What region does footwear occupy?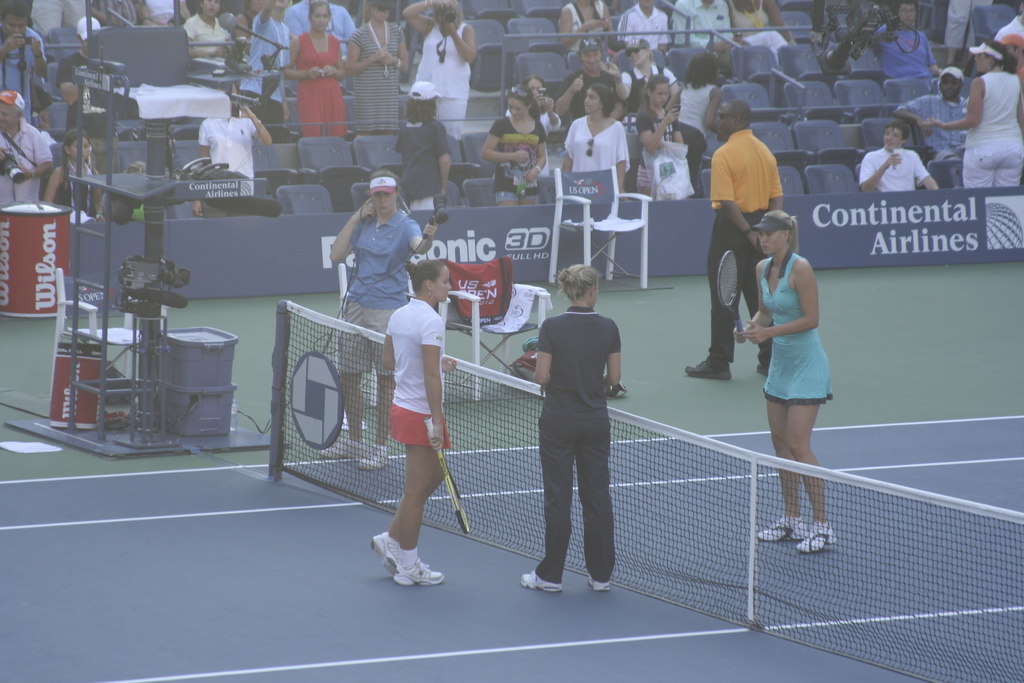
bbox=(375, 536, 395, 572).
